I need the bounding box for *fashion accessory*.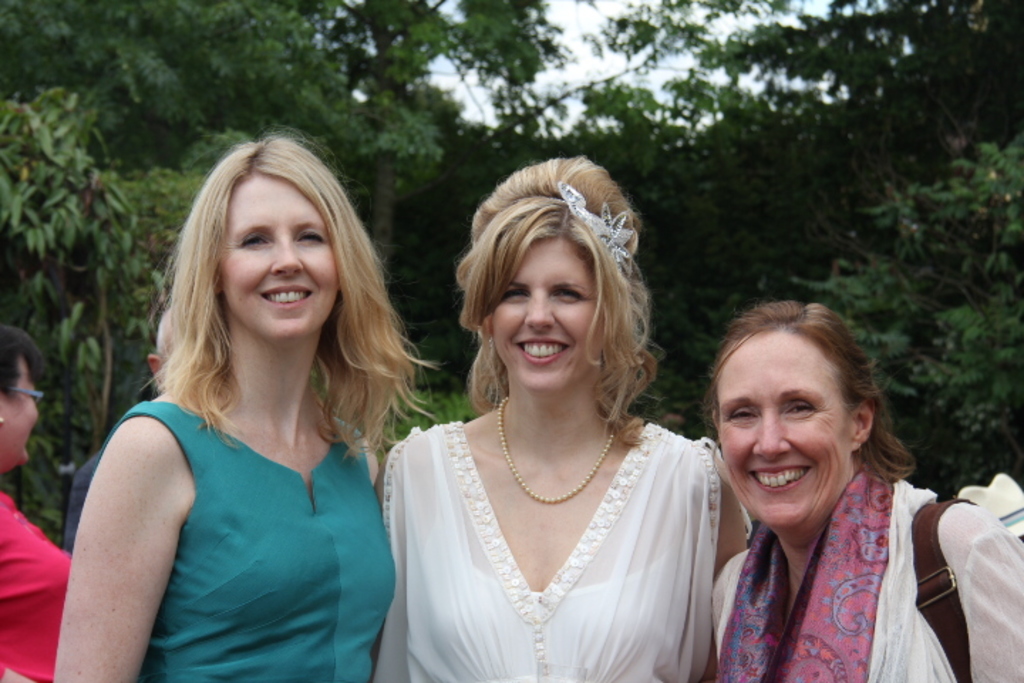
Here it is: select_region(559, 179, 637, 275).
